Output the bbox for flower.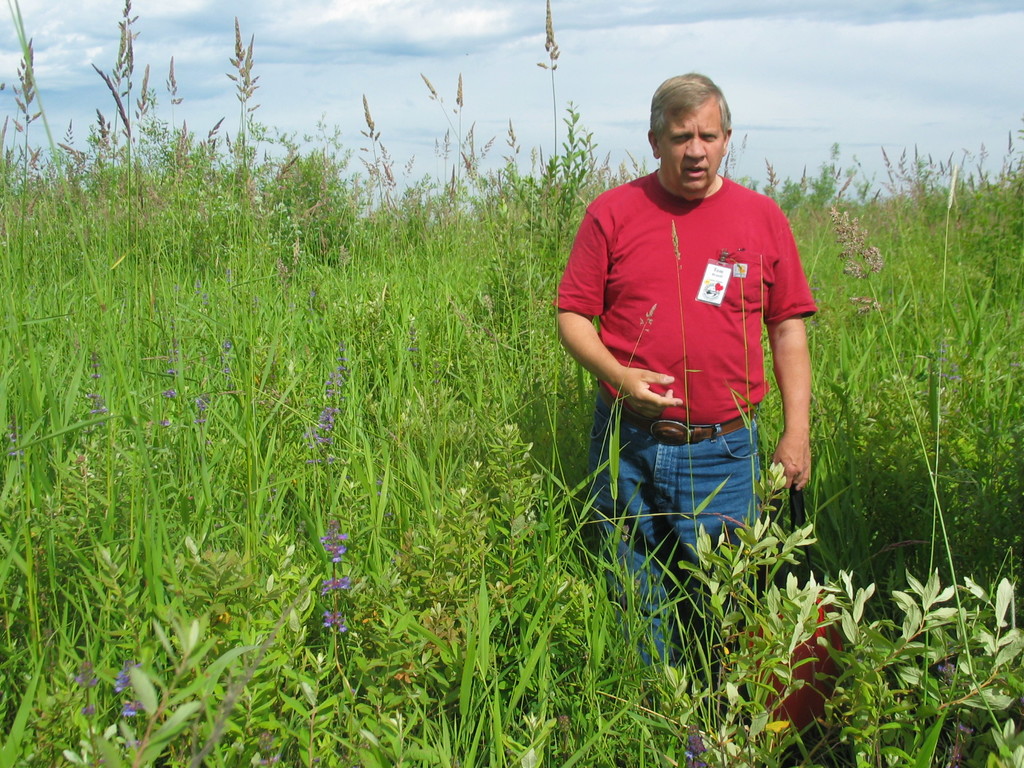
(164,329,174,404).
